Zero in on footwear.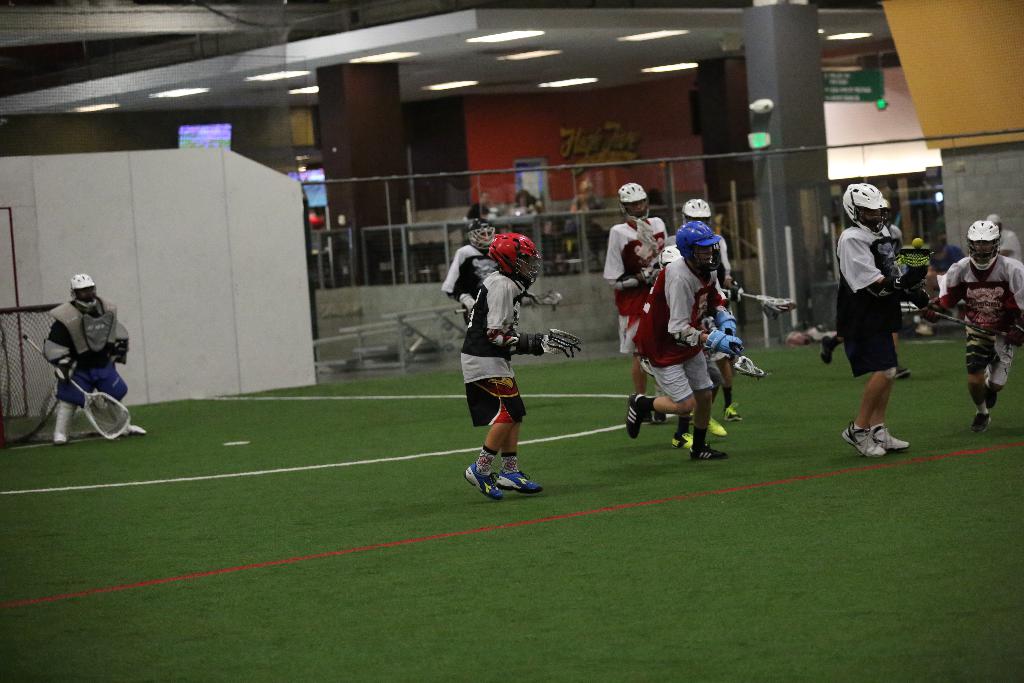
Zeroed in: x1=820 y1=331 x2=836 y2=368.
